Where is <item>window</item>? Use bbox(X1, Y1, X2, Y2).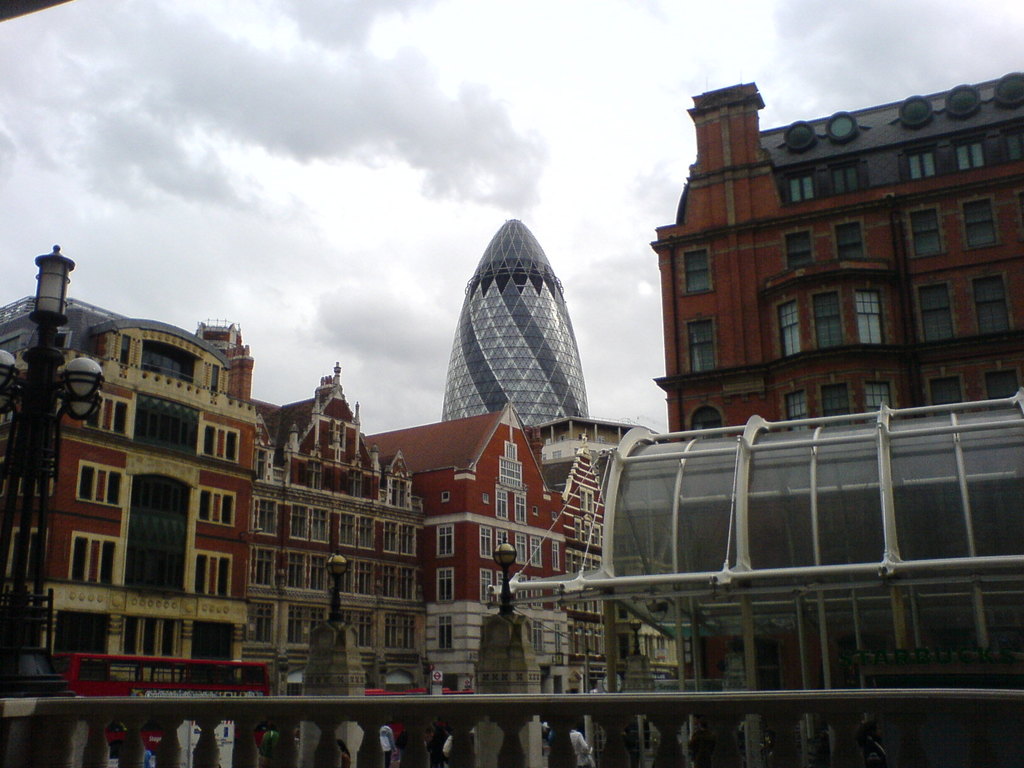
bbox(980, 372, 1016, 398).
